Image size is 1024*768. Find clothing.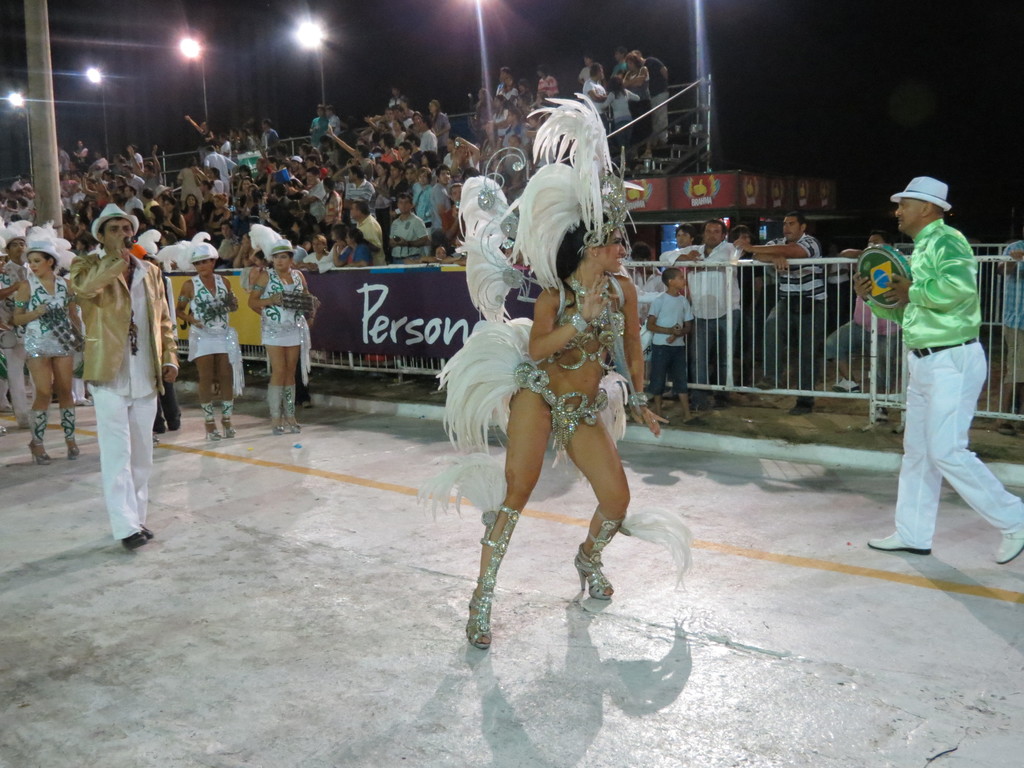
locate(261, 271, 314, 338).
